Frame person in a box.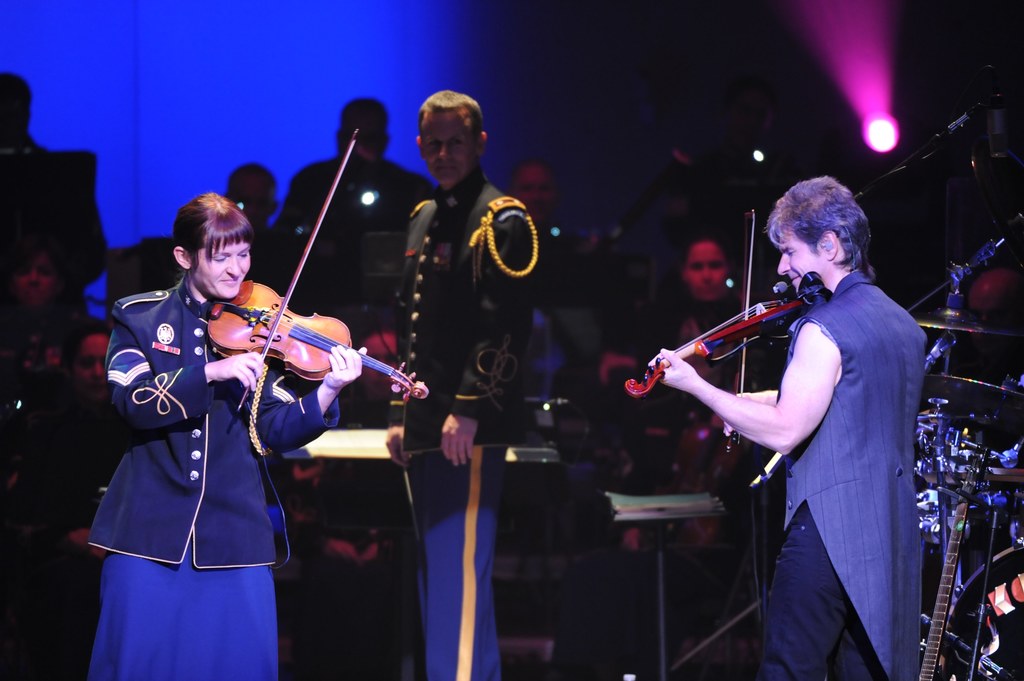
{"x1": 0, "y1": 70, "x2": 111, "y2": 318}.
